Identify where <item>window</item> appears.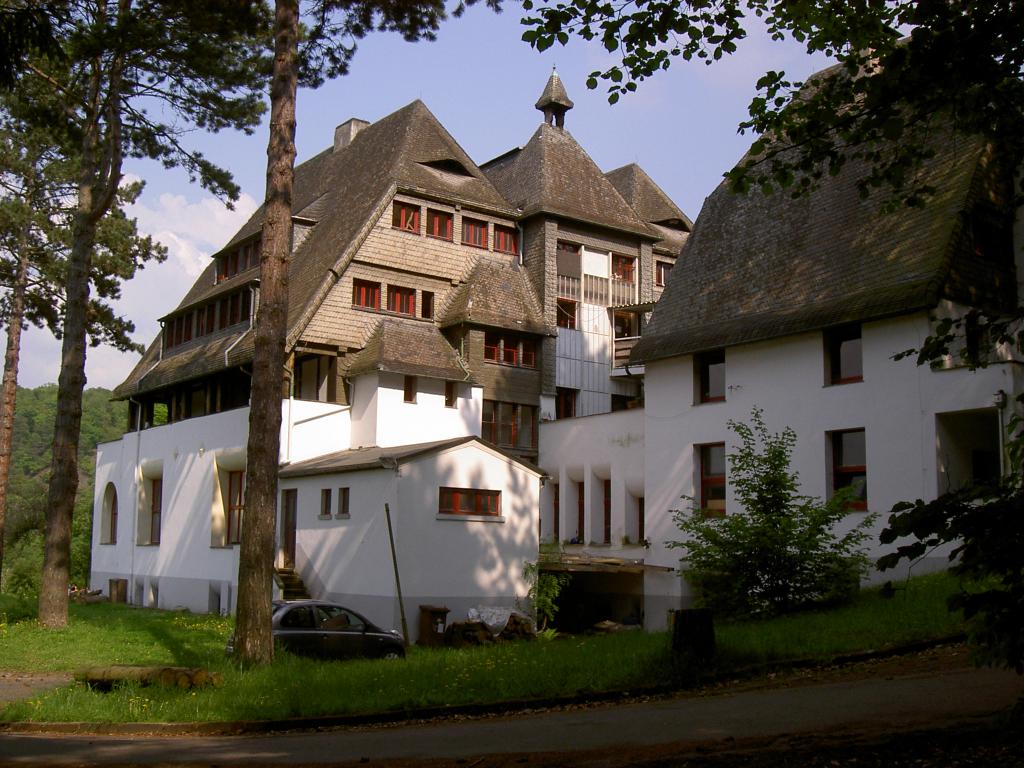
Appears at <region>932, 395, 1007, 490</region>.
